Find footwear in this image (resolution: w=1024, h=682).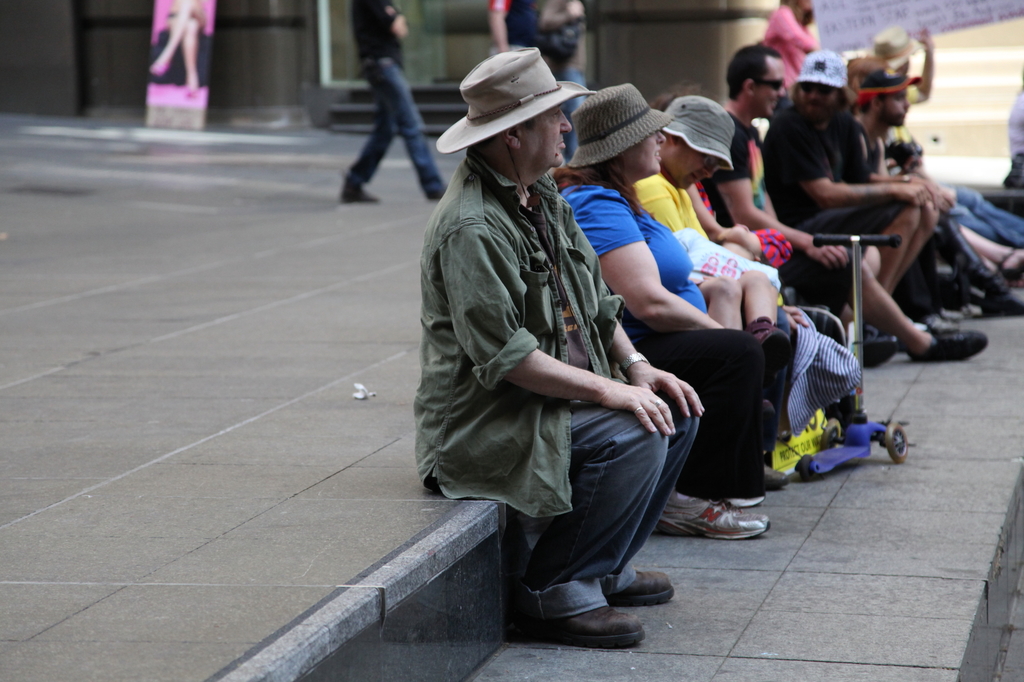
select_region(960, 304, 989, 316).
